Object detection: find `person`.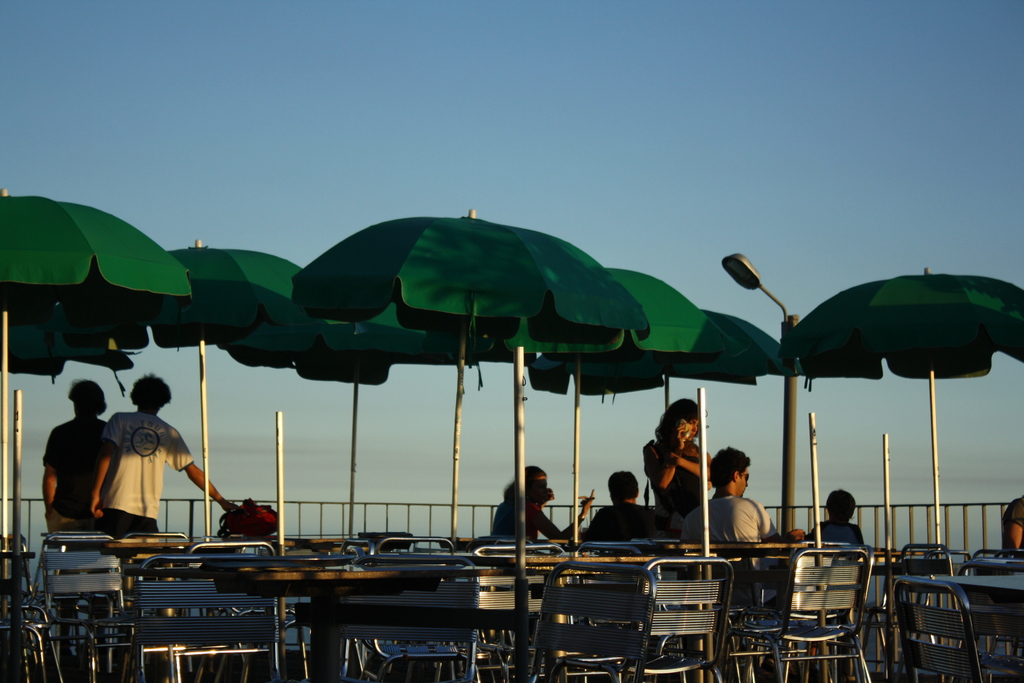
box(40, 378, 118, 675).
